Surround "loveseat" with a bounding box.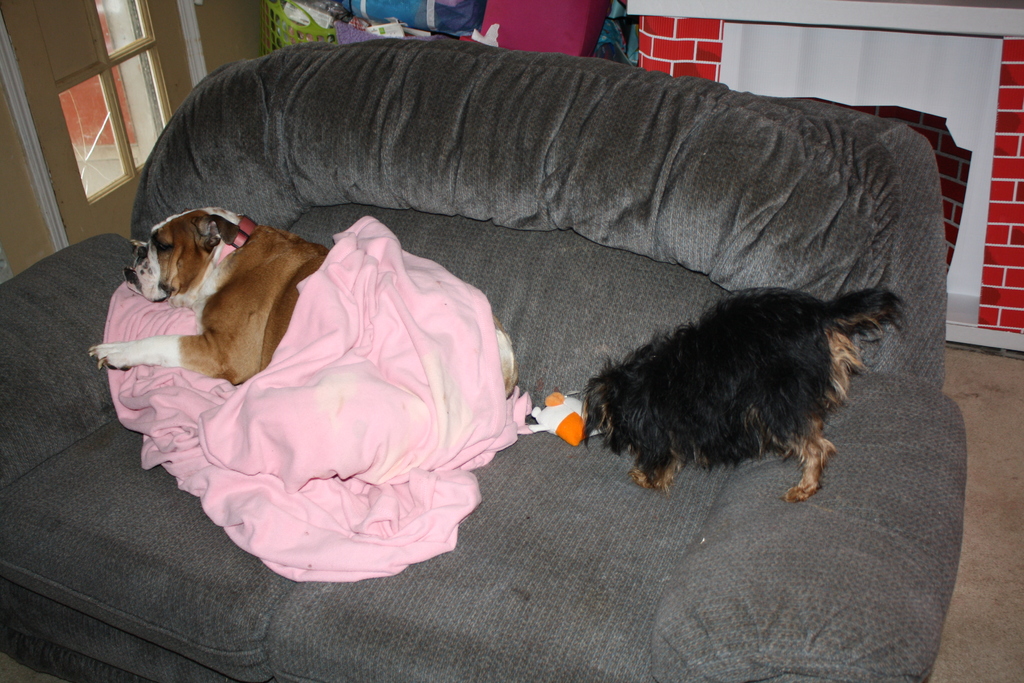
locate(0, 33, 966, 682).
